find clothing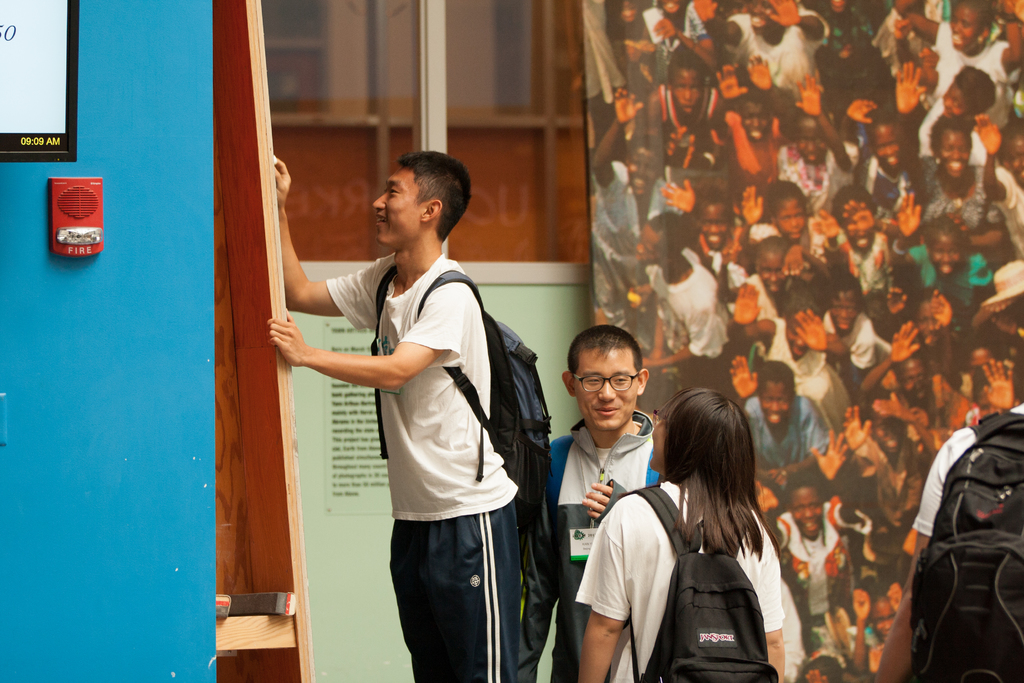
Rect(892, 236, 988, 309)
